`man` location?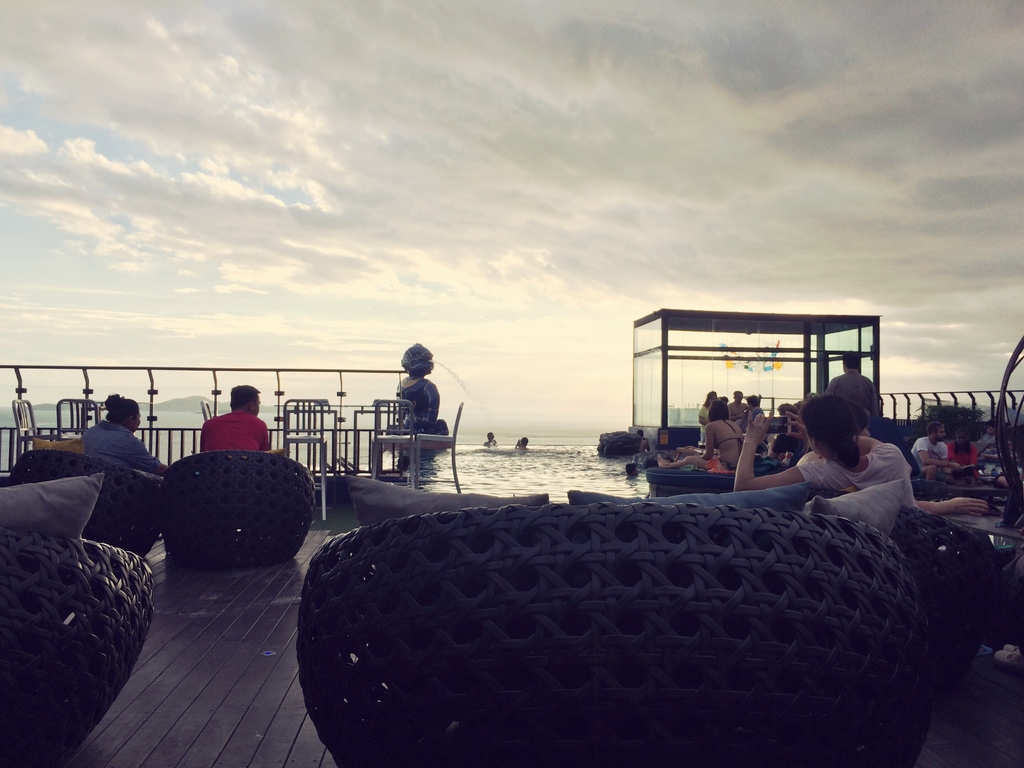
detection(203, 383, 276, 459)
